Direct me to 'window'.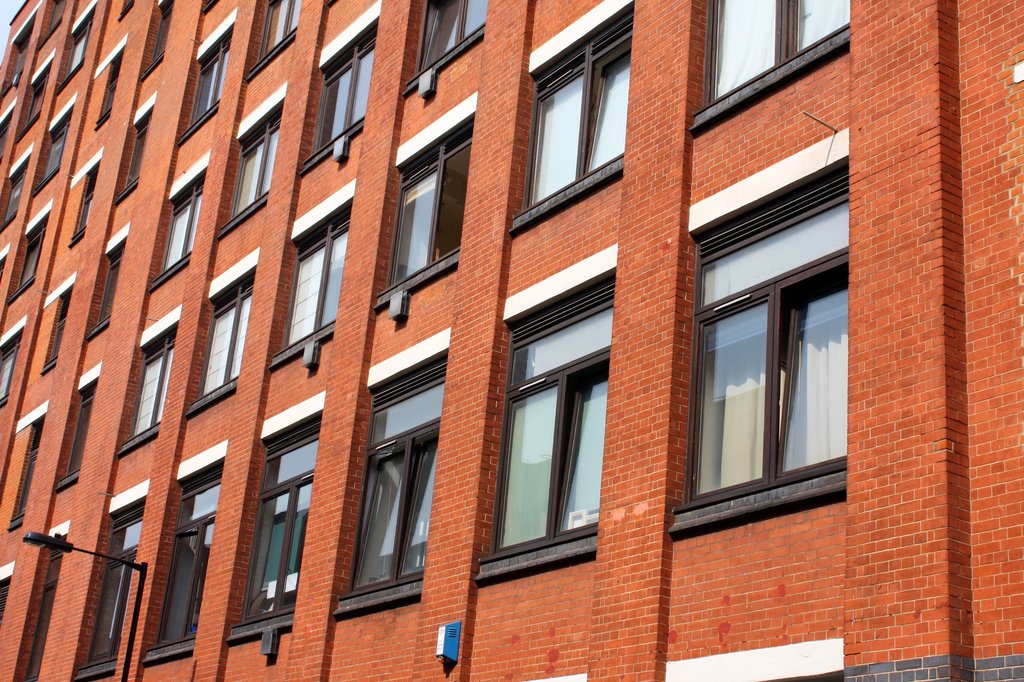
Direction: select_region(271, 174, 356, 370).
